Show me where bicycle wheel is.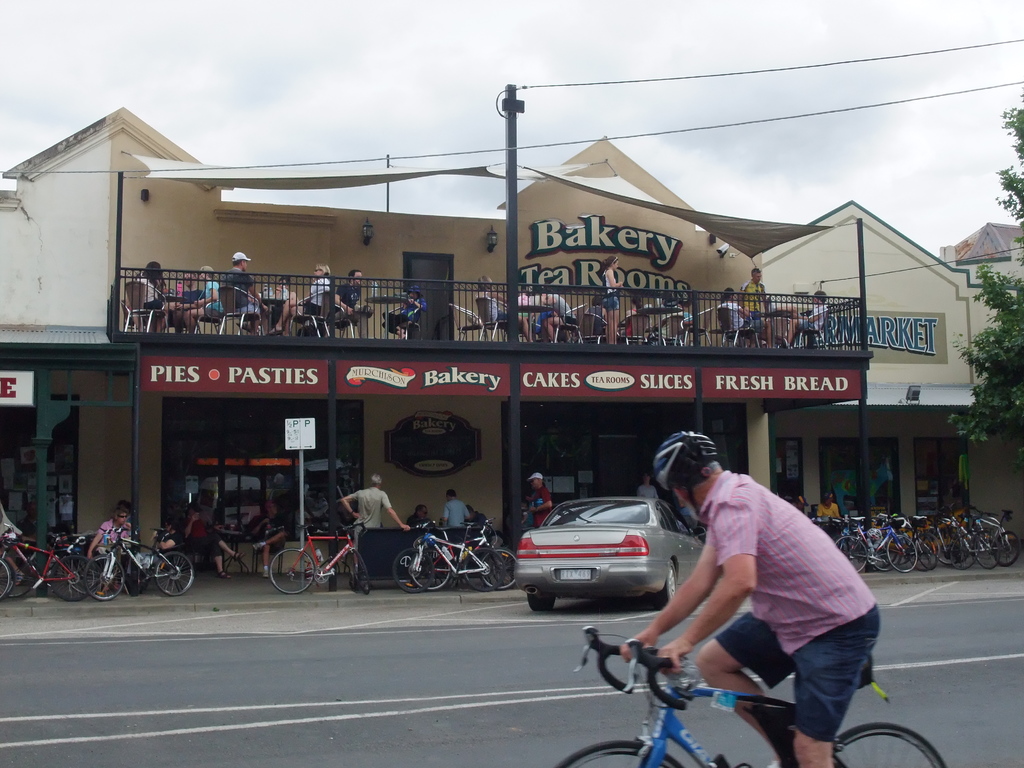
bicycle wheel is at 10,560,34,596.
